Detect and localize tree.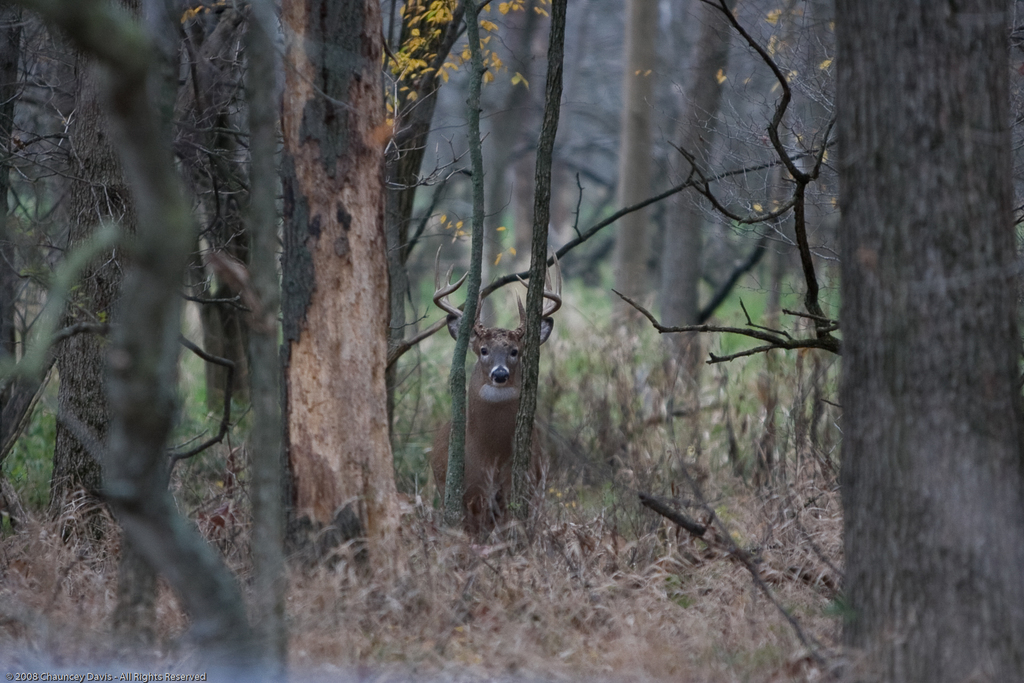
Localized at <region>829, 0, 1023, 682</region>.
